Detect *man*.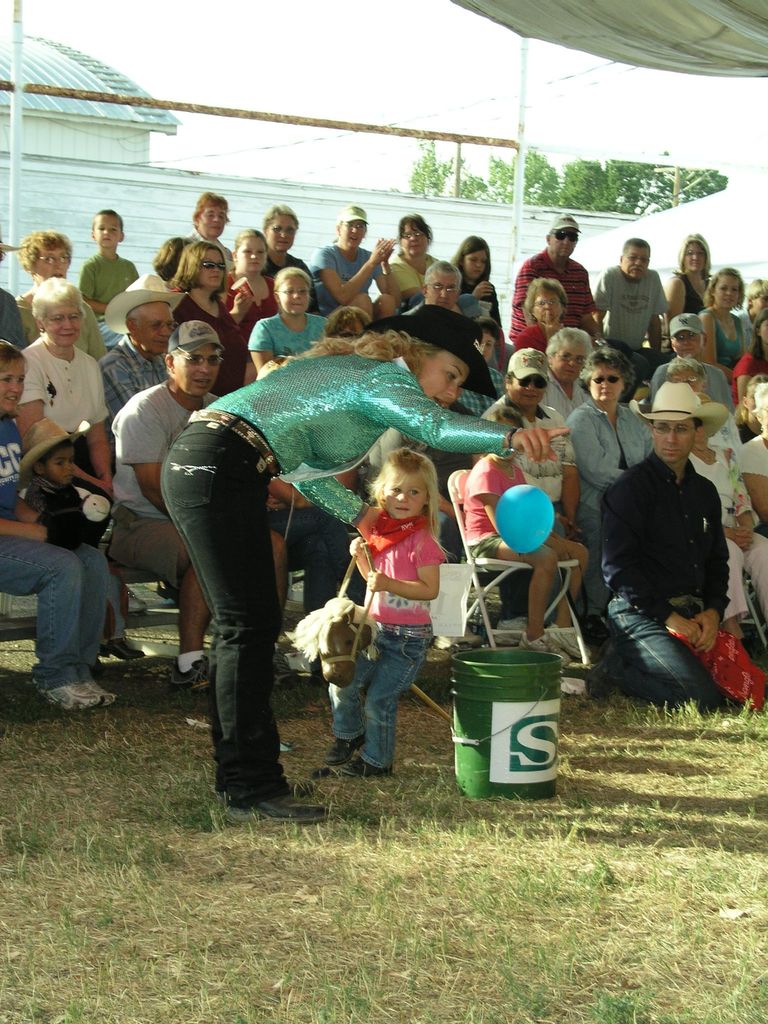
Detected at <box>506,216,599,343</box>.
